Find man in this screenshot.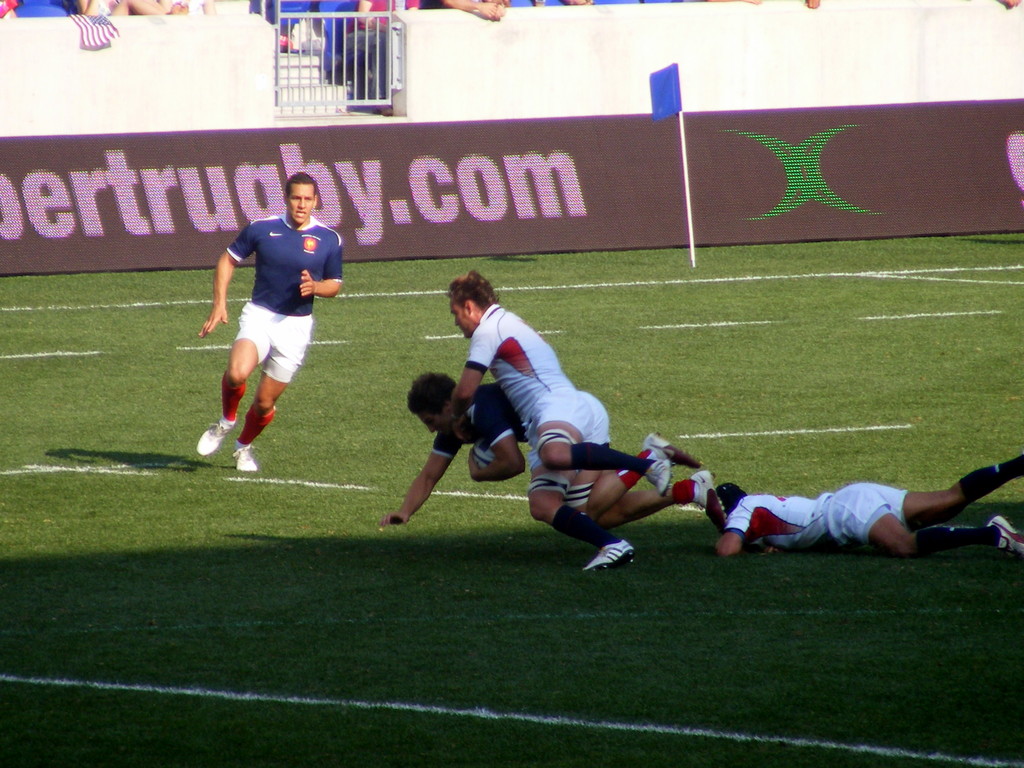
The bounding box for man is left=200, top=168, right=346, bottom=481.
